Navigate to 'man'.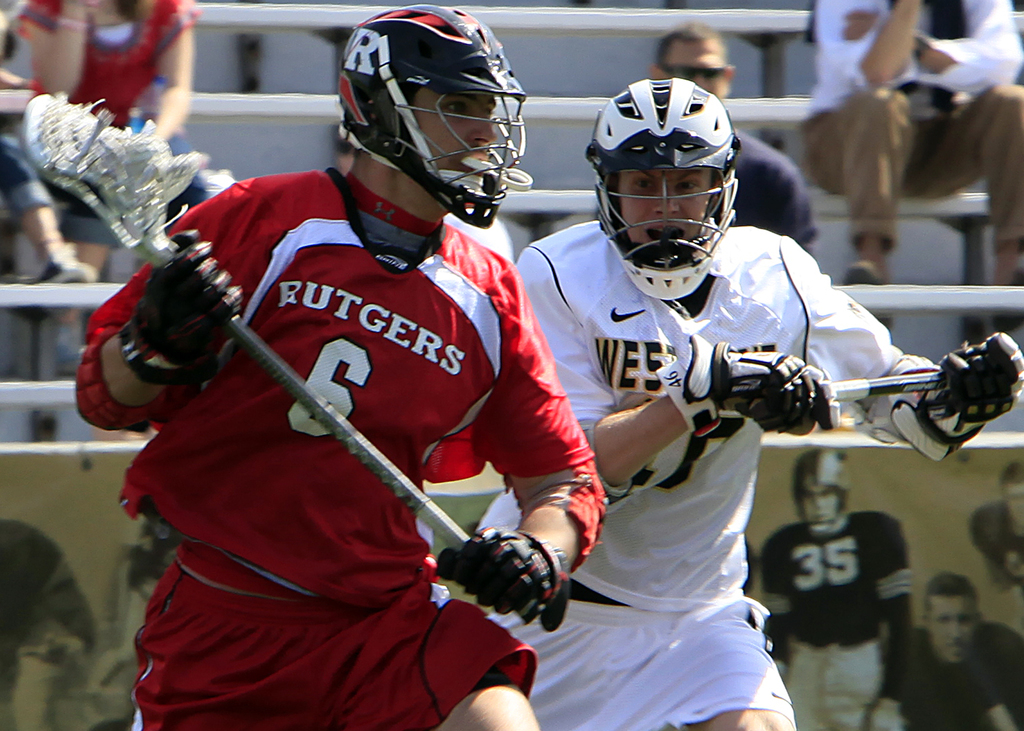
Navigation target: box(478, 77, 1023, 730).
